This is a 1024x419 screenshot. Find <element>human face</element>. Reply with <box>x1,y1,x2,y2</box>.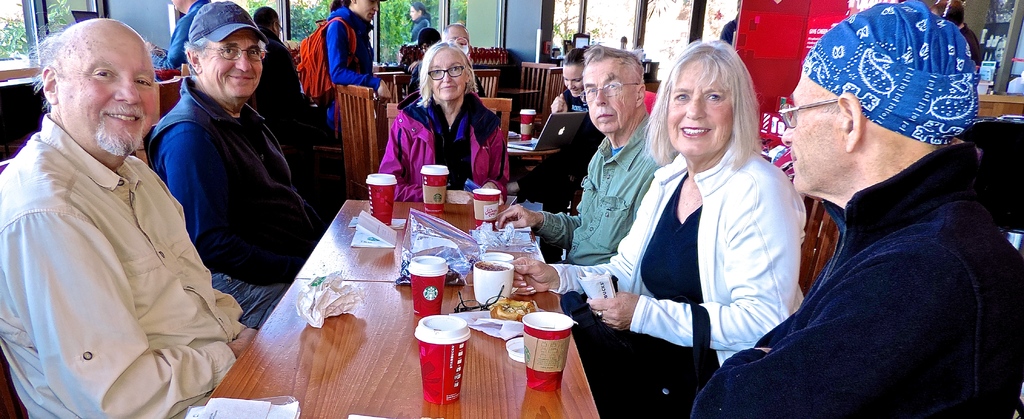
<box>208,34,259,103</box>.
